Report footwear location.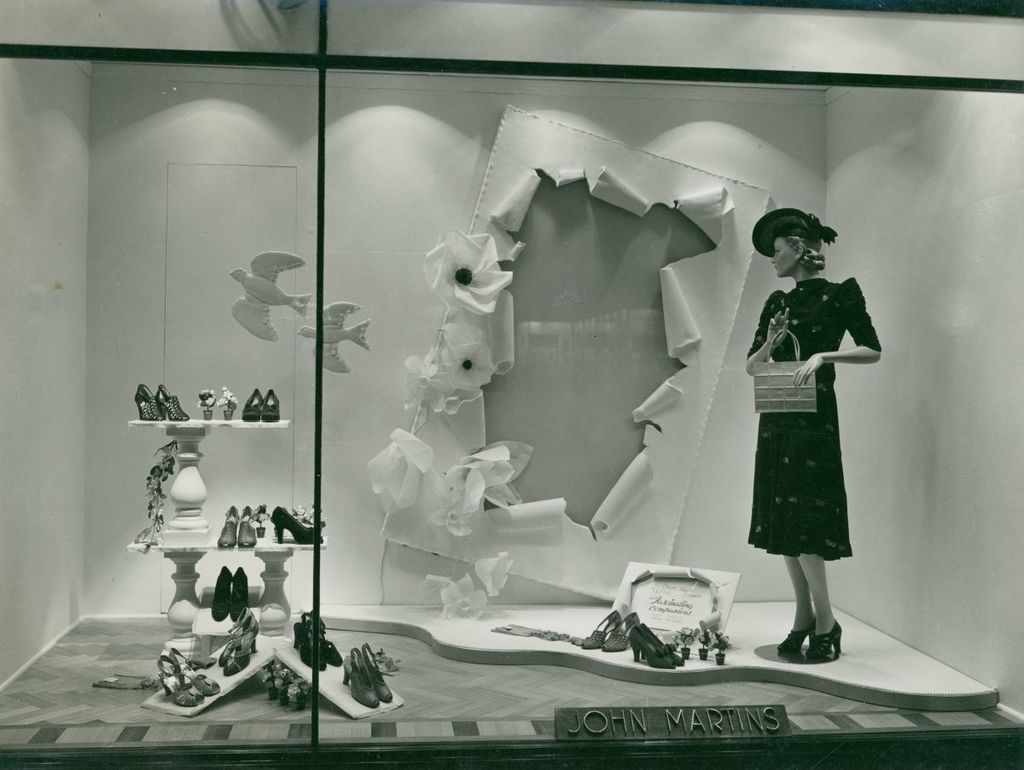
Report: select_region(216, 606, 261, 674).
